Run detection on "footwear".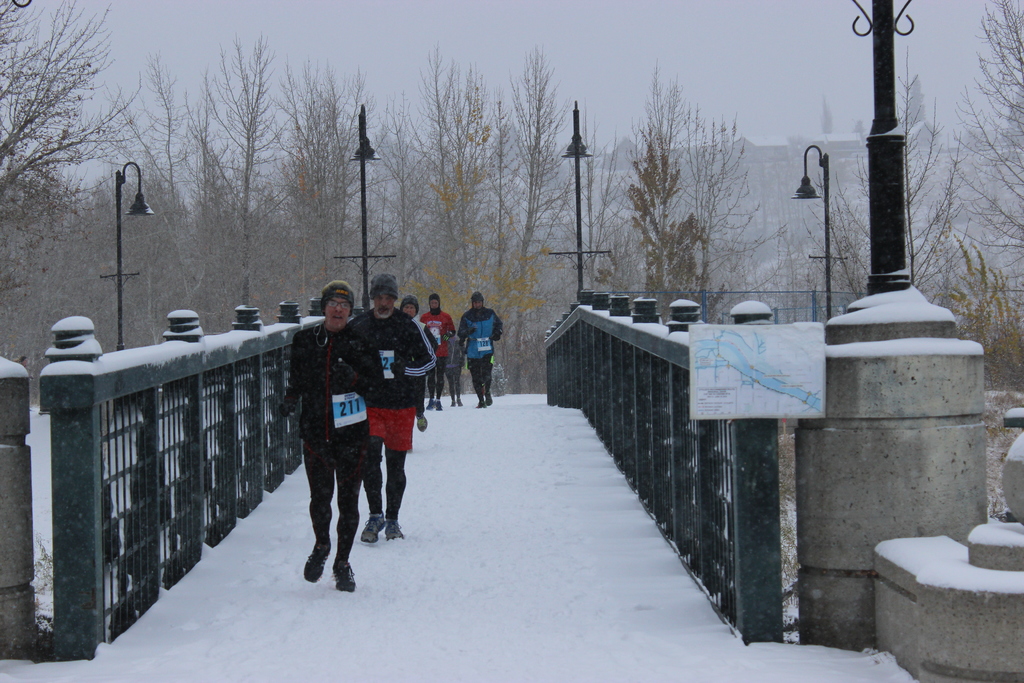
Result: 386,513,406,548.
